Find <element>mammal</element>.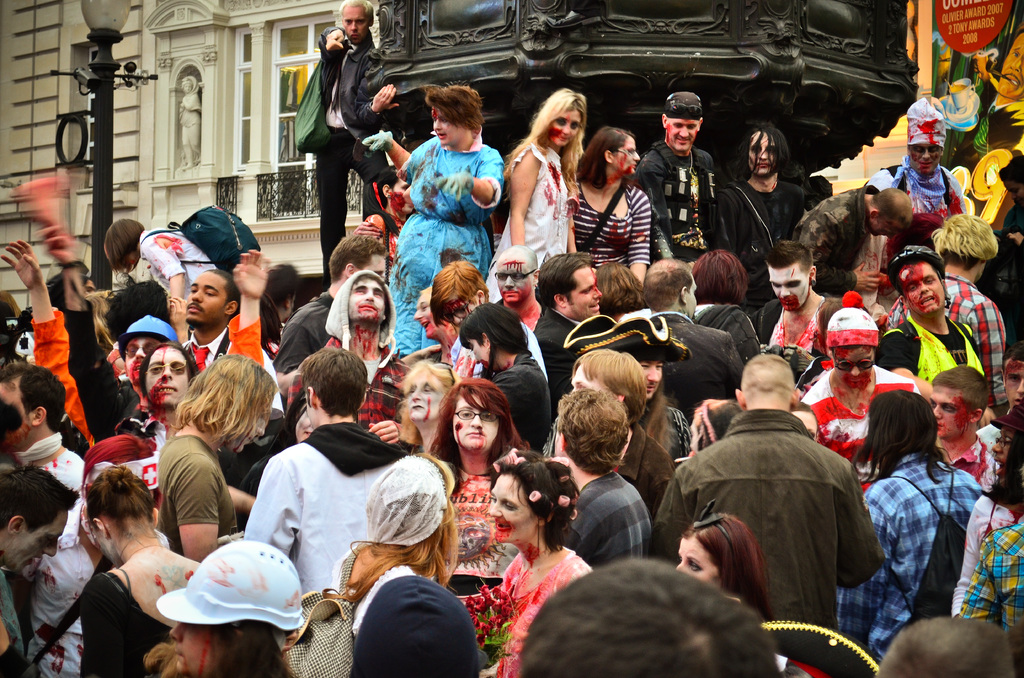
BBox(711, 120, 819, 266).
